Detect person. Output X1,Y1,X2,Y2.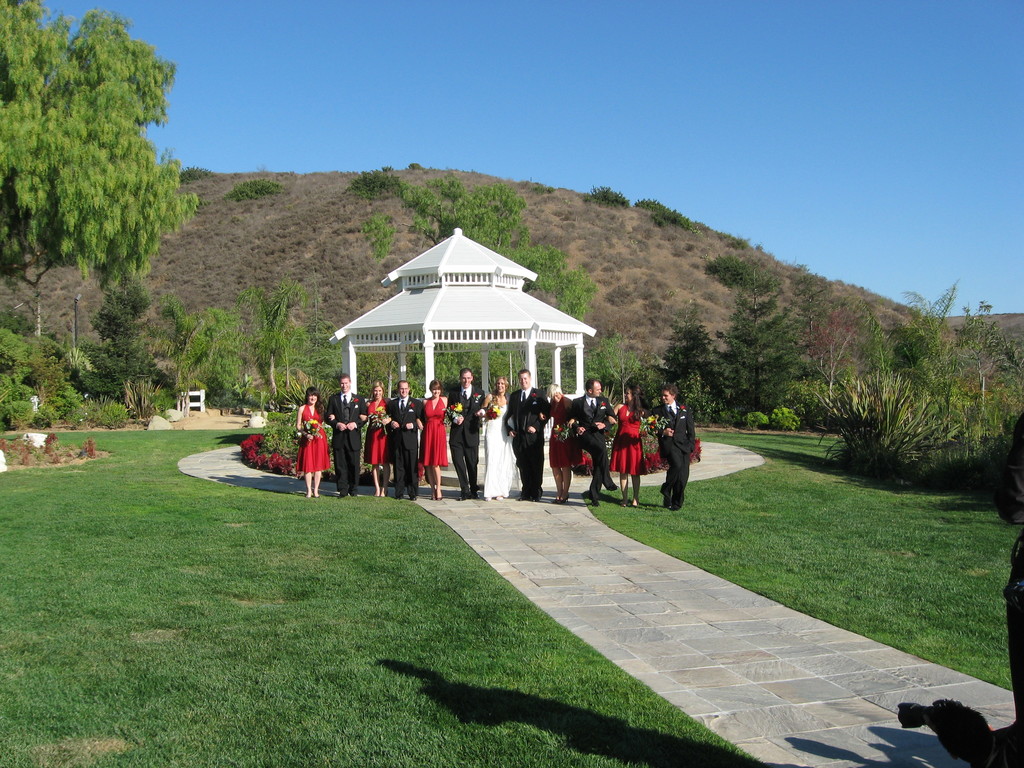
448,369,486,499.
